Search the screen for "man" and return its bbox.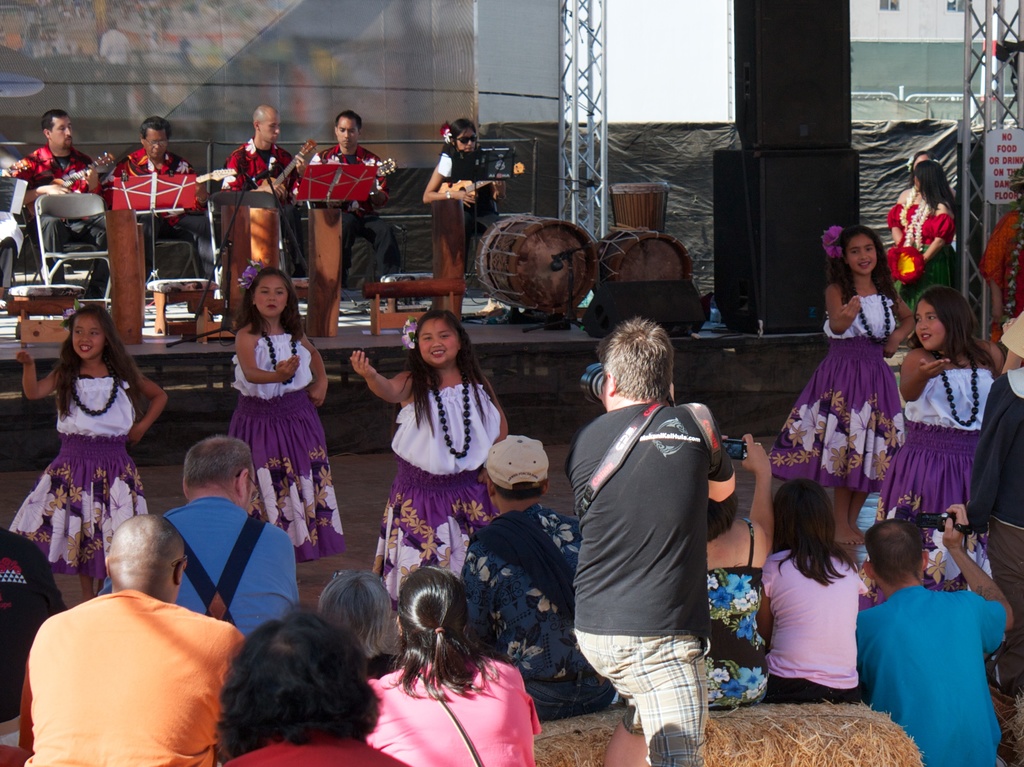
Found: <box>95,16,130,111</box>.
